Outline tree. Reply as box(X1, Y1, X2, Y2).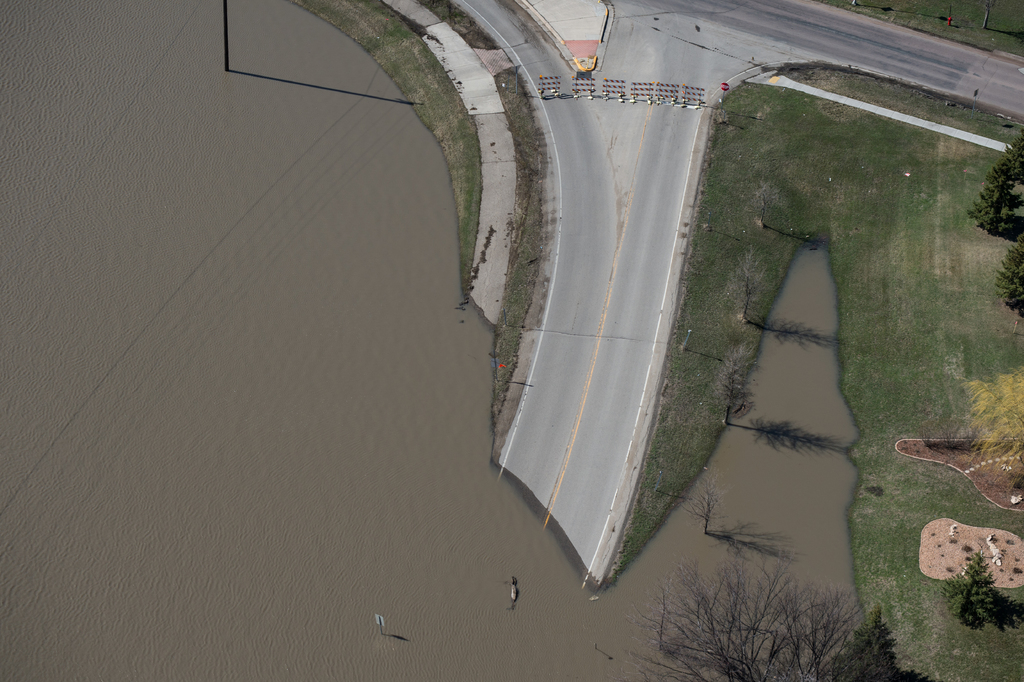
box(963, 158, 1023, 235).
